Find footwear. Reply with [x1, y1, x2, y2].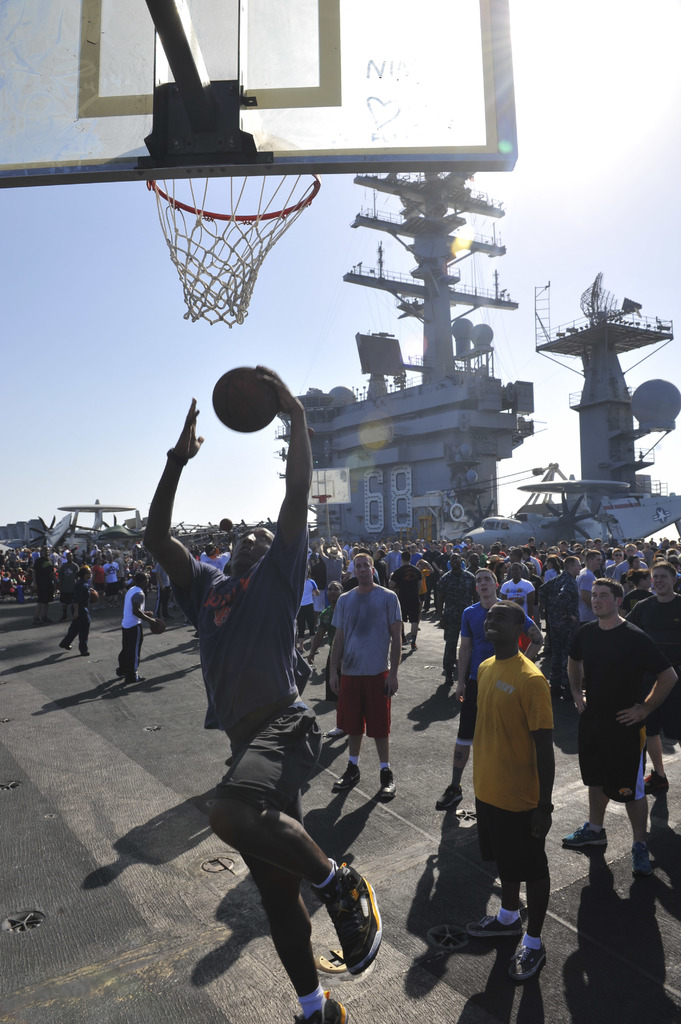
[314, 647, 319, 656].
